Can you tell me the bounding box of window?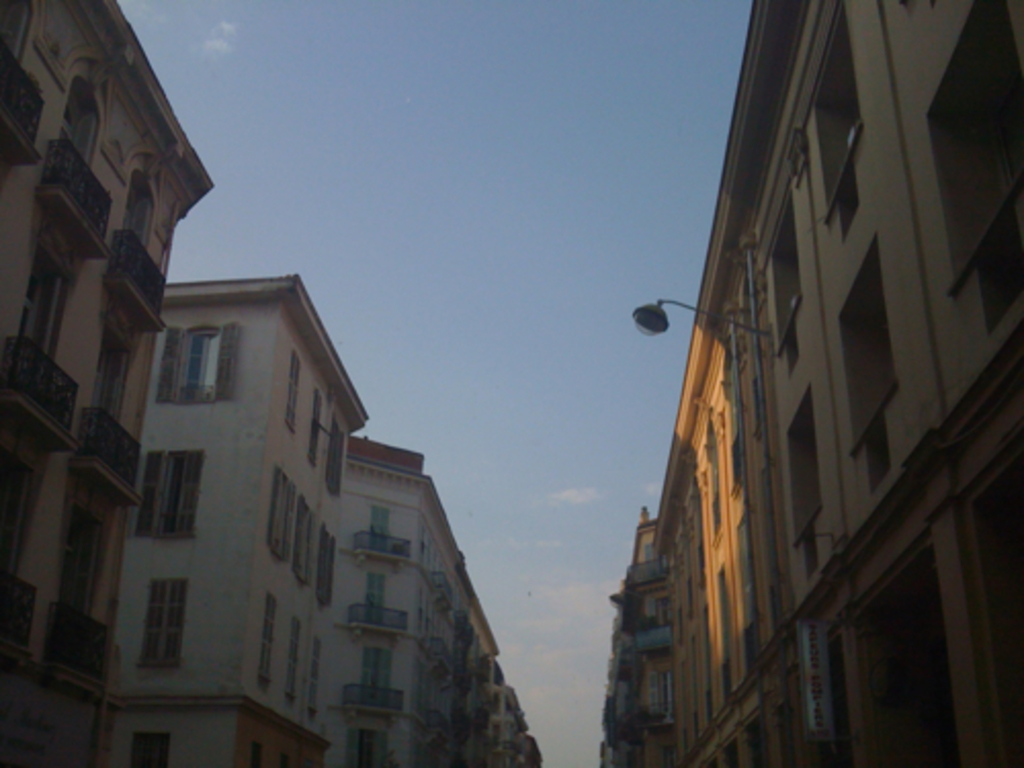
(90,307,139,461).
